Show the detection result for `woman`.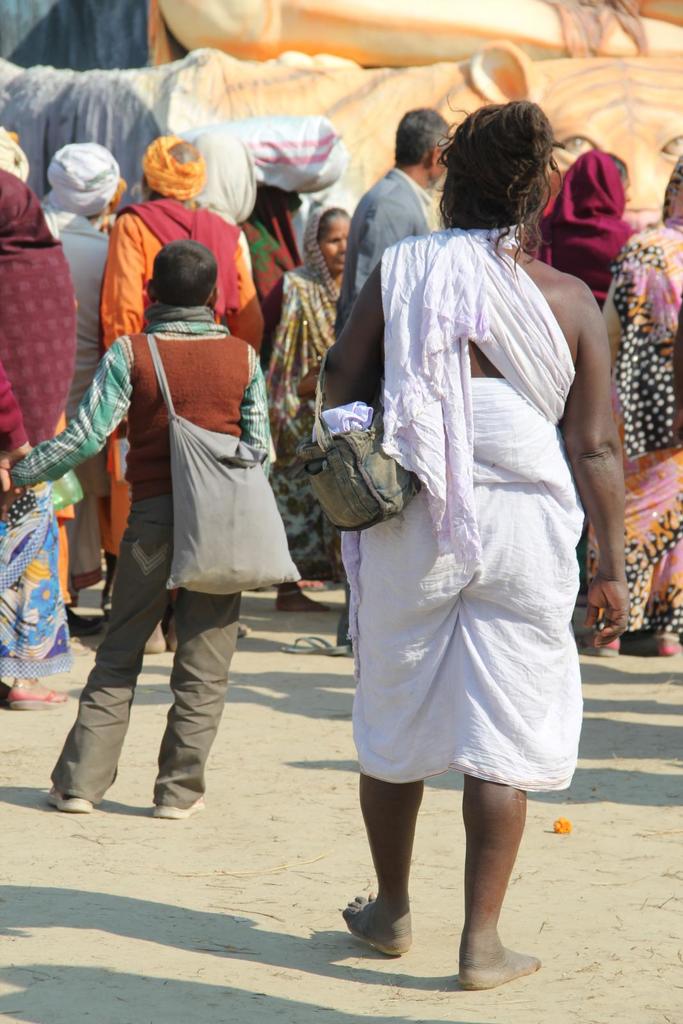
[583, 148, 682, 655].
